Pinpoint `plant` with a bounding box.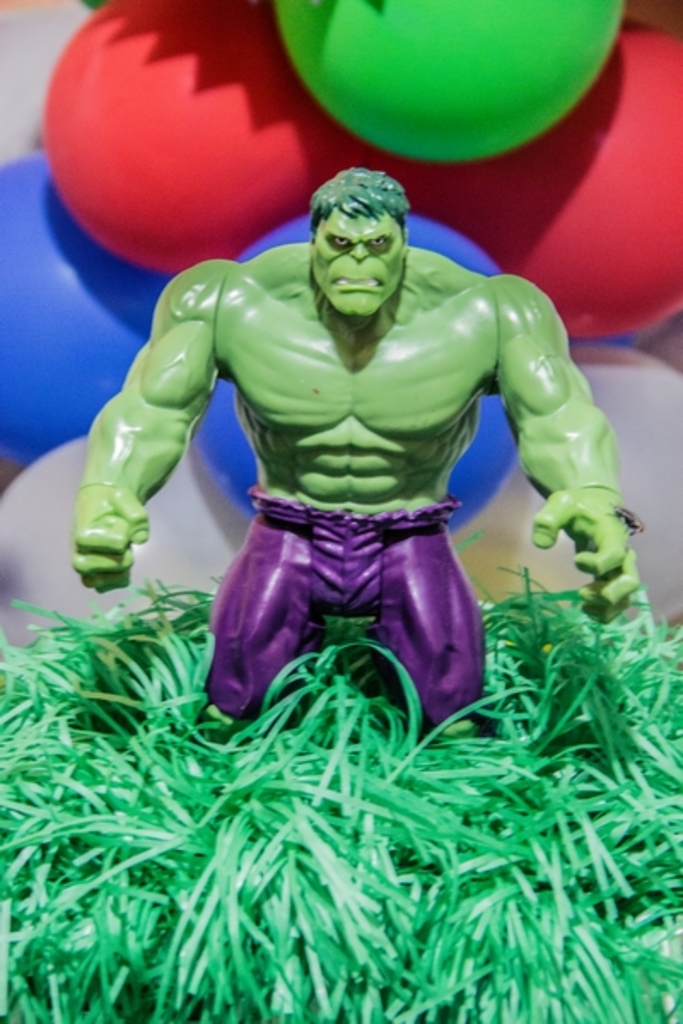
(left=0, top=539, right=681, bottom=1022).
